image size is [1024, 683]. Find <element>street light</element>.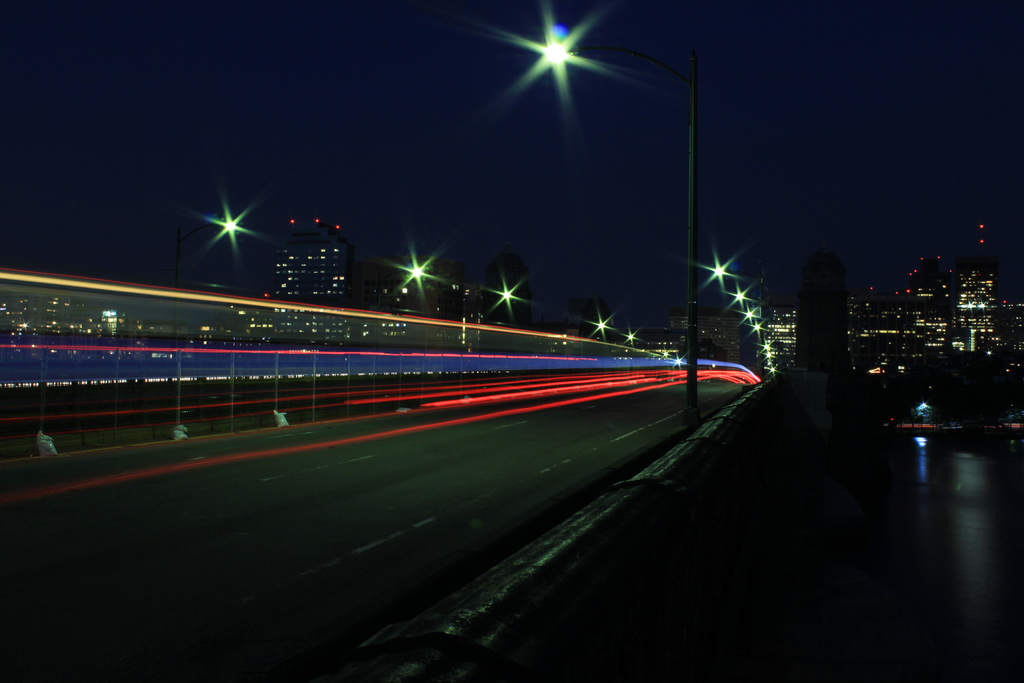
Rect(497, 64, 737, 446).
